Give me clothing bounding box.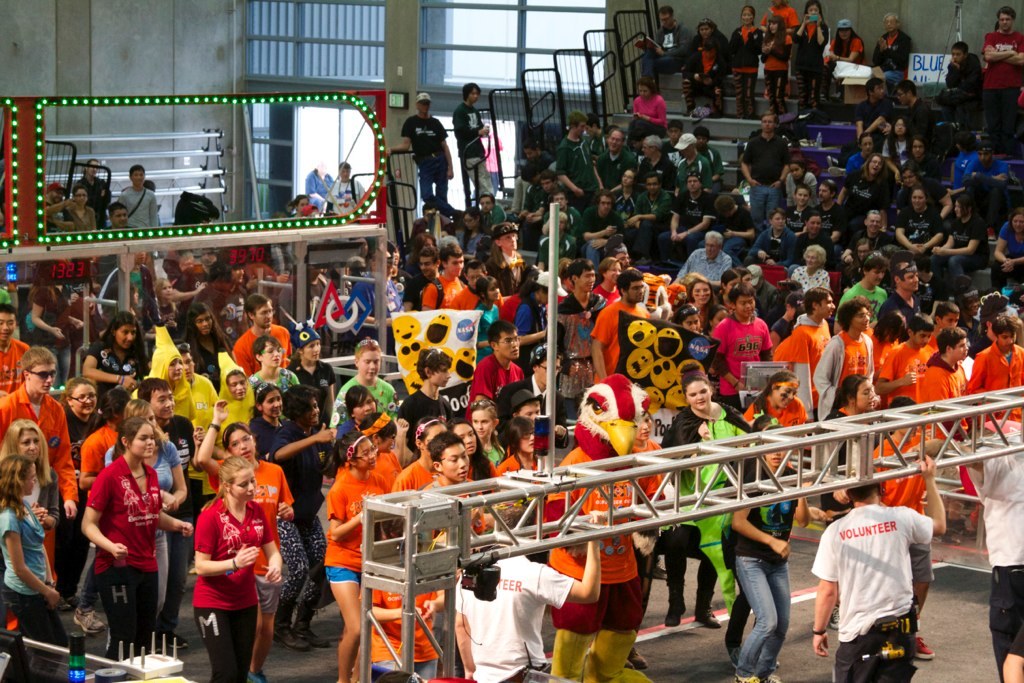
{"x1": 820, "y1": 198, "x2": 846, "y2": 246}.
